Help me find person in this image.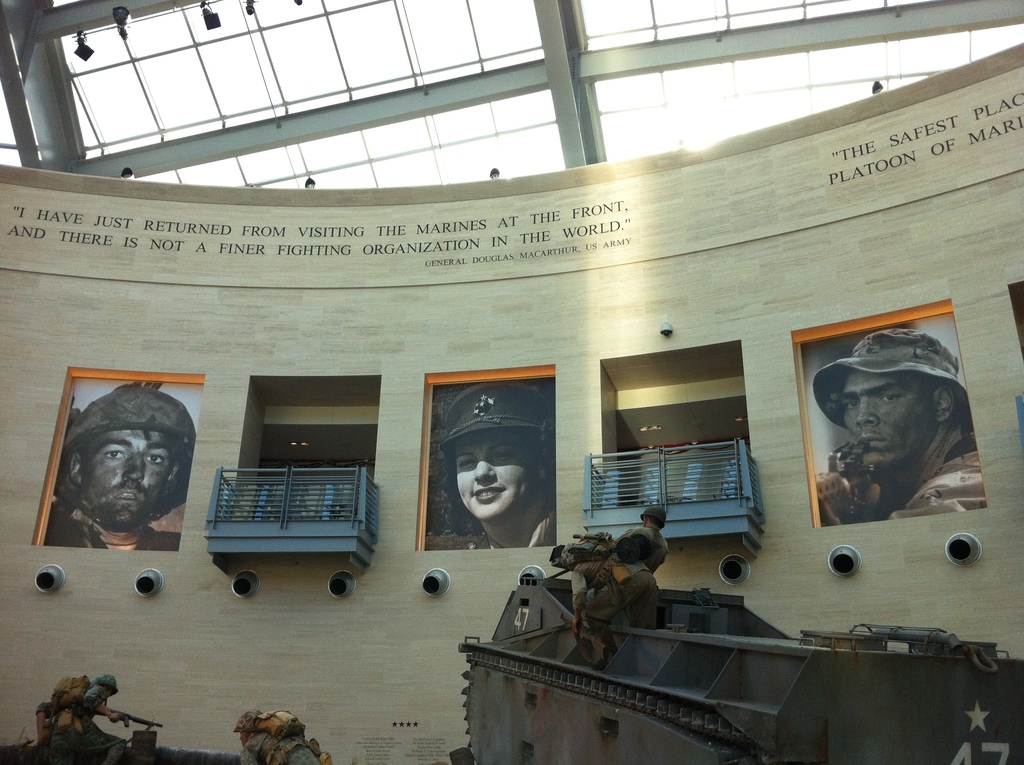
Found it: Rect(42, 387, 193, 554).
